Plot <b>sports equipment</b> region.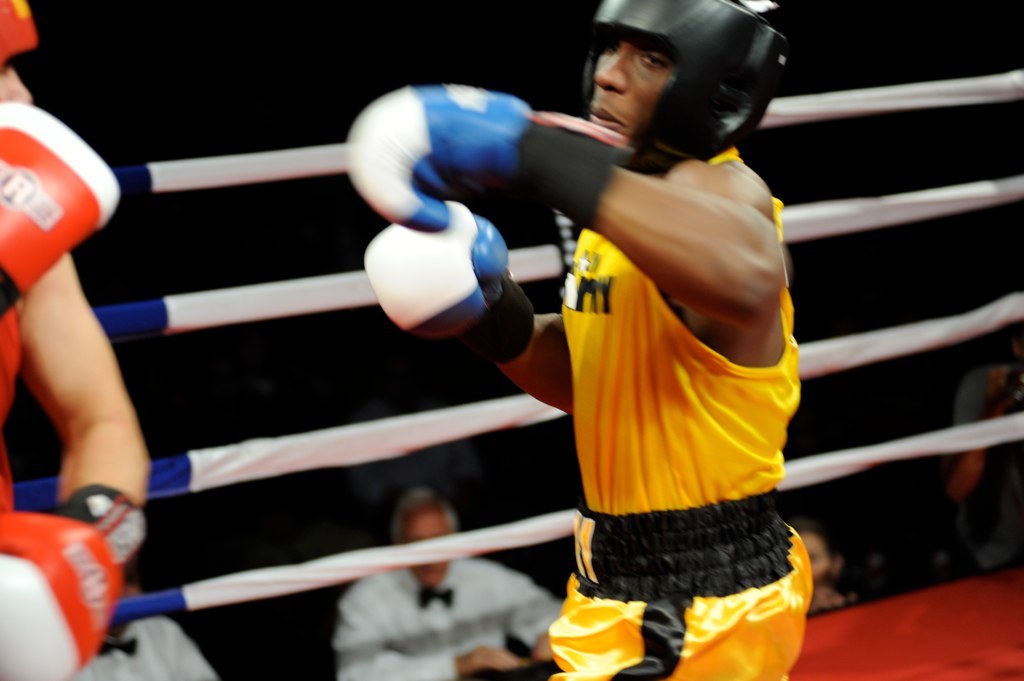
Plotted at (x1=0, y1=480, x2=150, y2=680).
